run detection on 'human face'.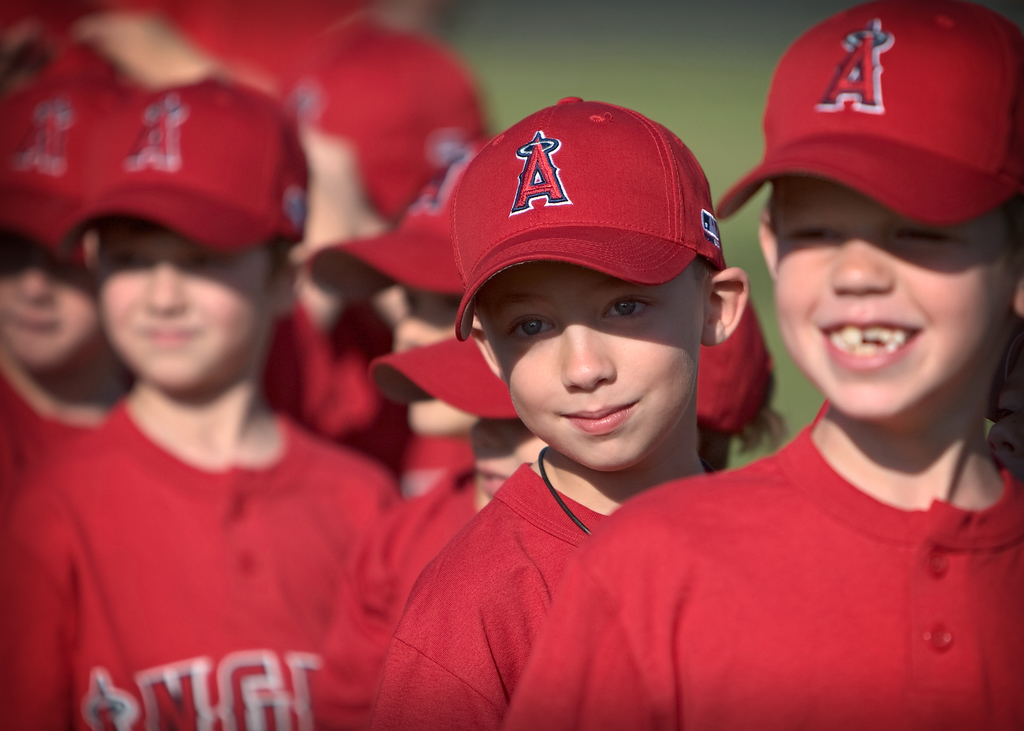
Result: 770:171:1014:412.
